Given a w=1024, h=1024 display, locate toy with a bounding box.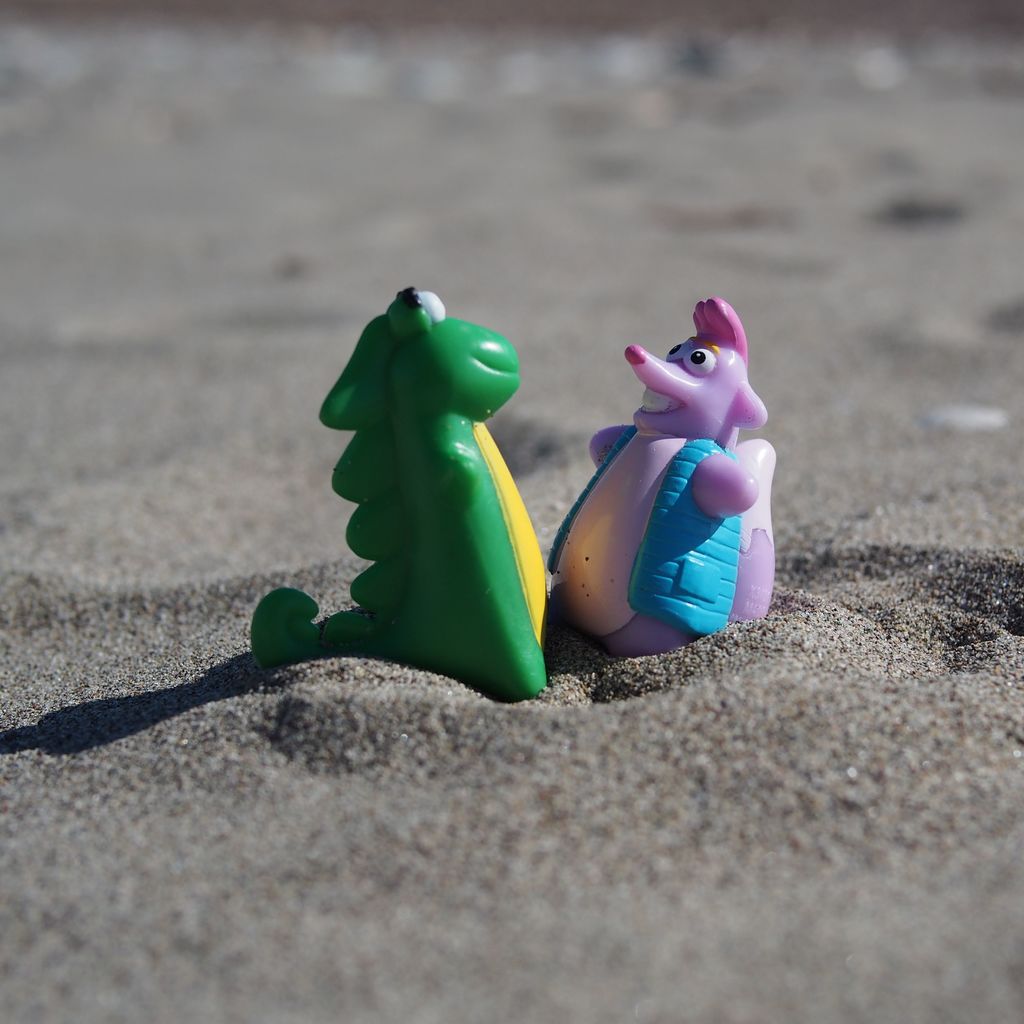
Located: left=571, top=307, right=788, bottom=637.
